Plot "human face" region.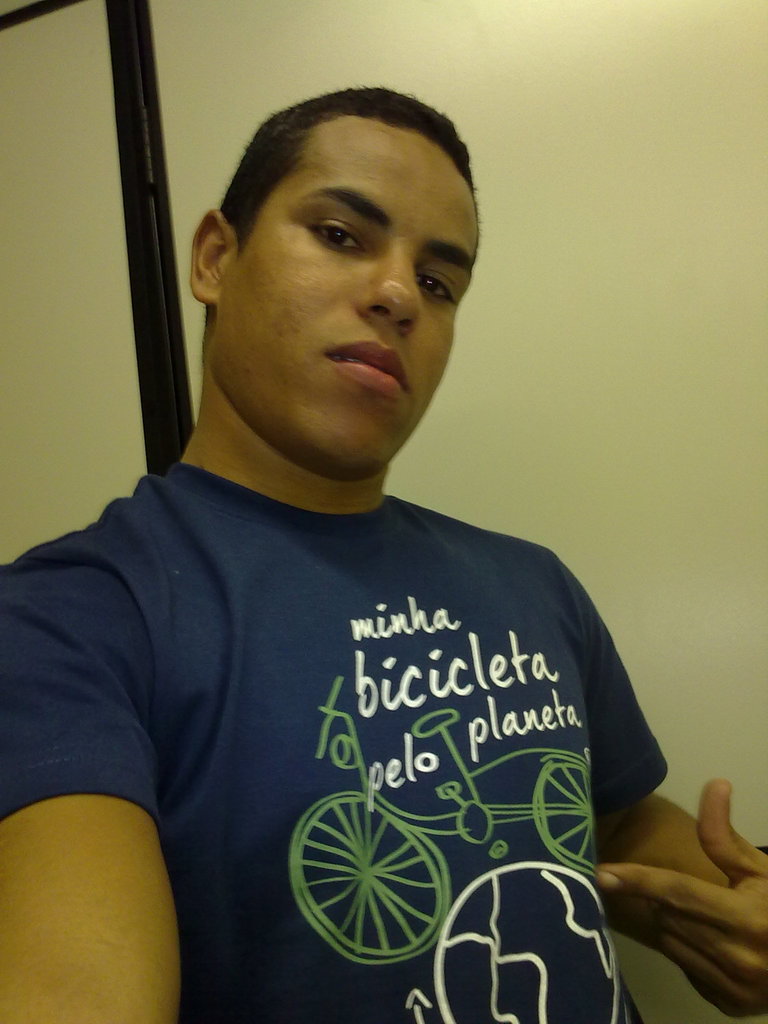
Plotted at (222,113,481,465).
